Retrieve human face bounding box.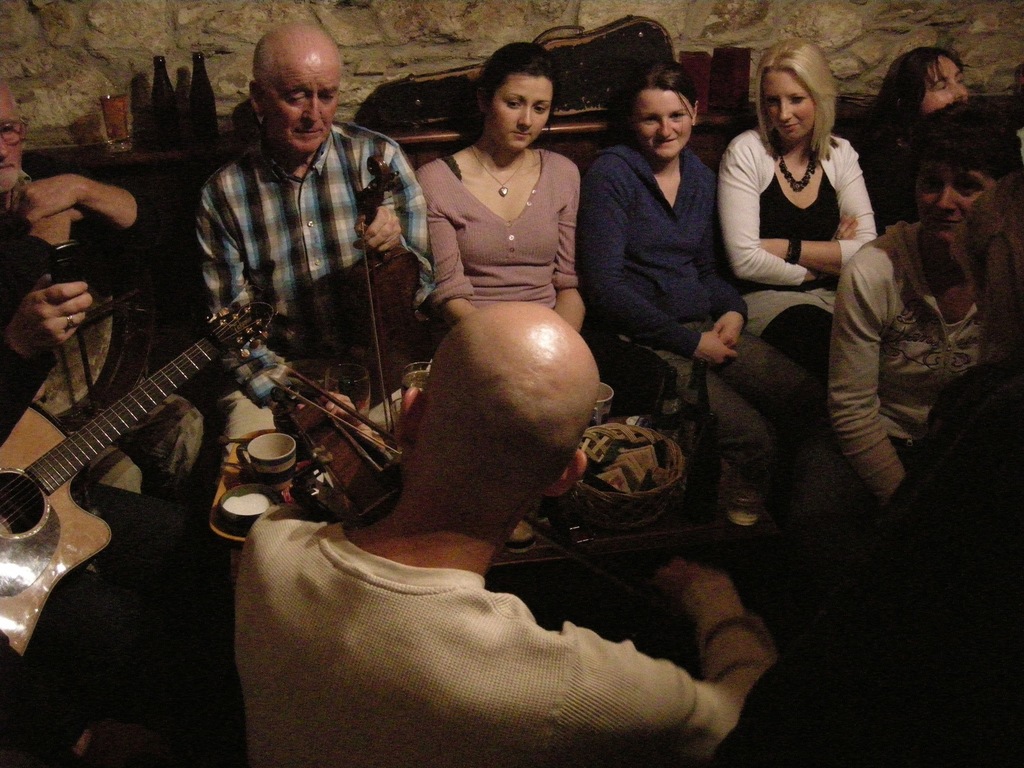
Bounding box: (x1=915, y1=162, x2=994, y2=230).
